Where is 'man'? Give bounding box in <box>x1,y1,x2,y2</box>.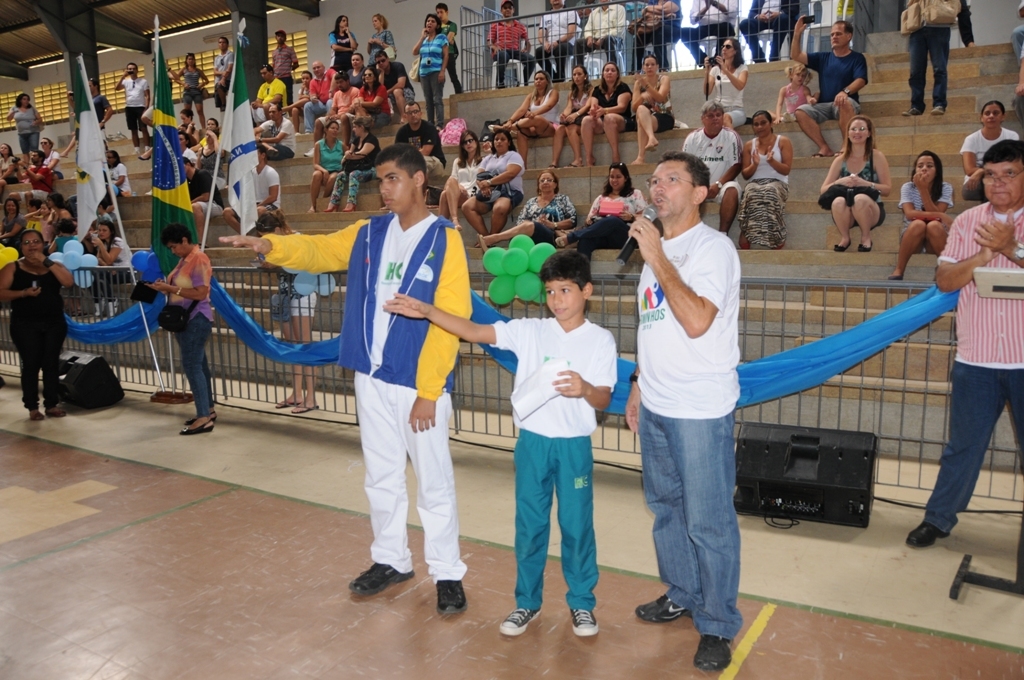
<box>369,51,414,119</box>.
